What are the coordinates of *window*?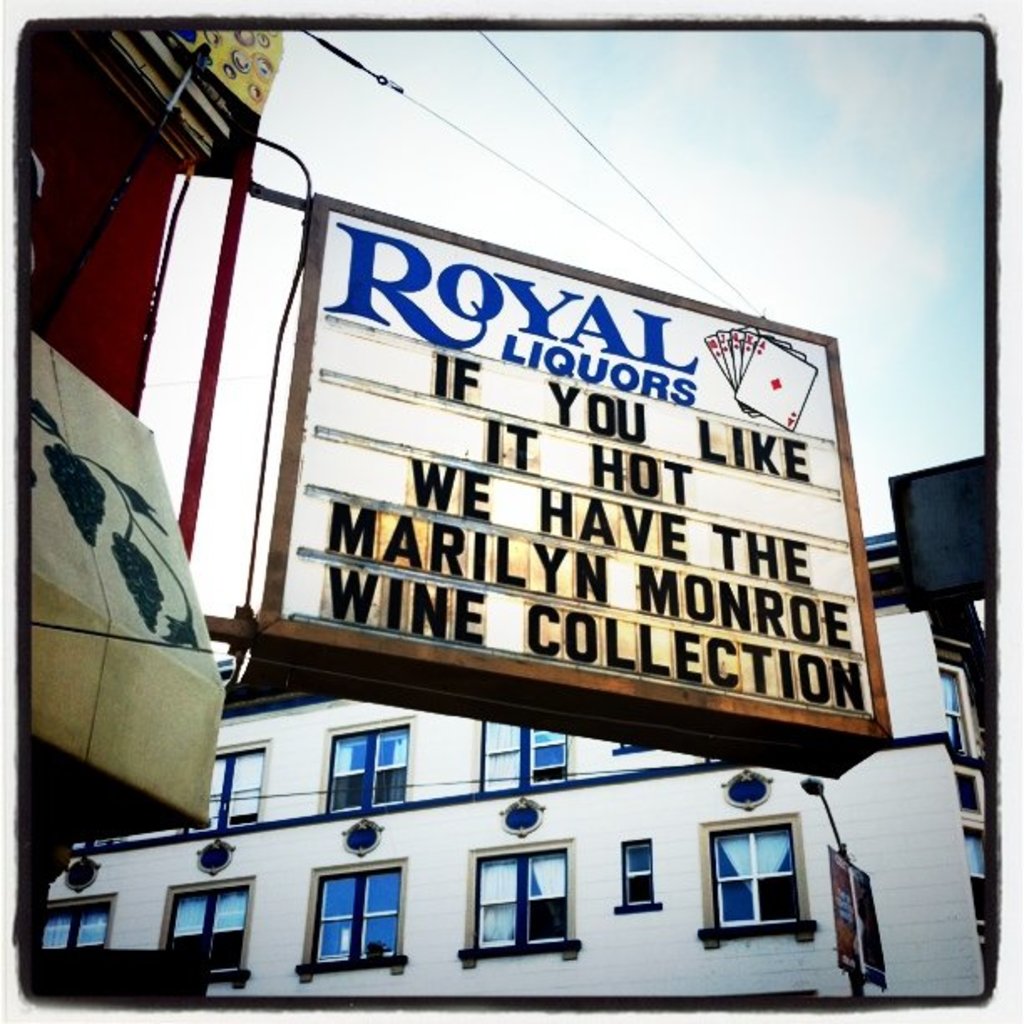
(38,745,850,949).
